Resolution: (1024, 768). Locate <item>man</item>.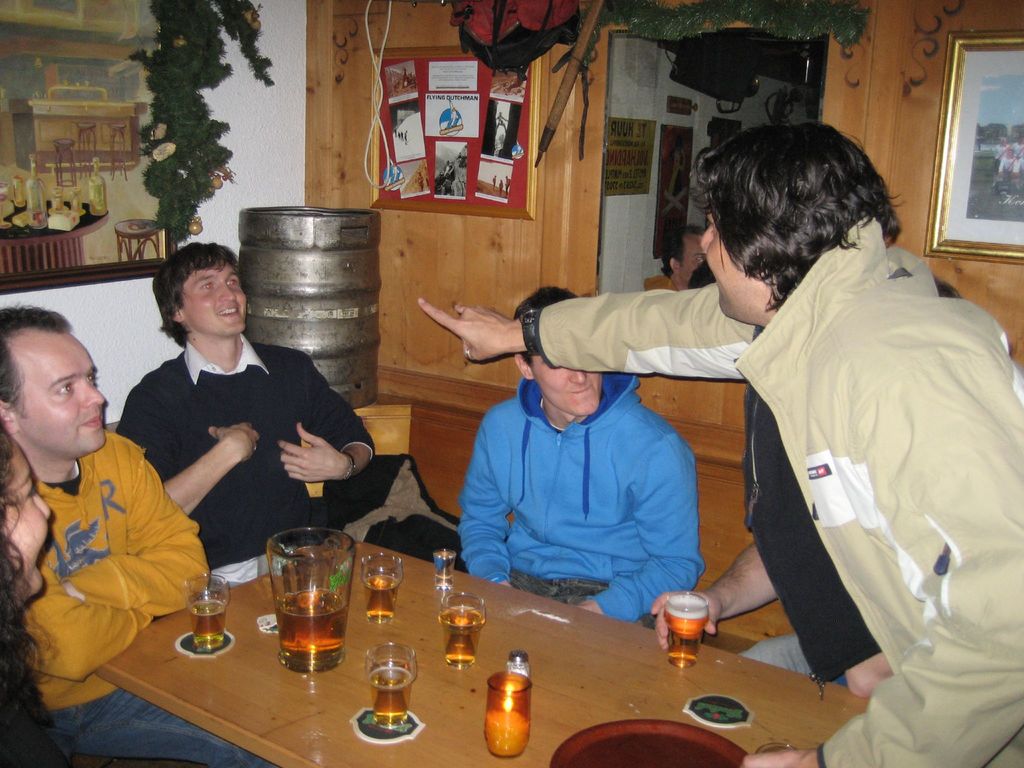
bbox(413, 114, 1023, 767).
